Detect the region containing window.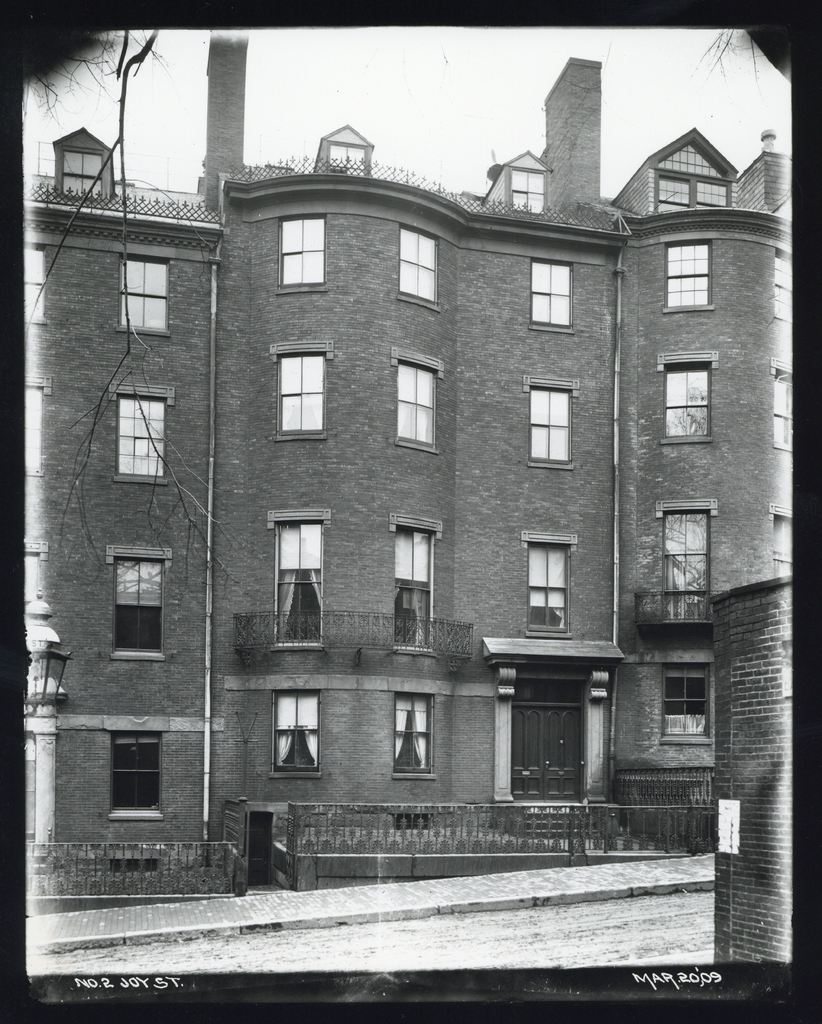
select_region(13, 365, 49, 475).
